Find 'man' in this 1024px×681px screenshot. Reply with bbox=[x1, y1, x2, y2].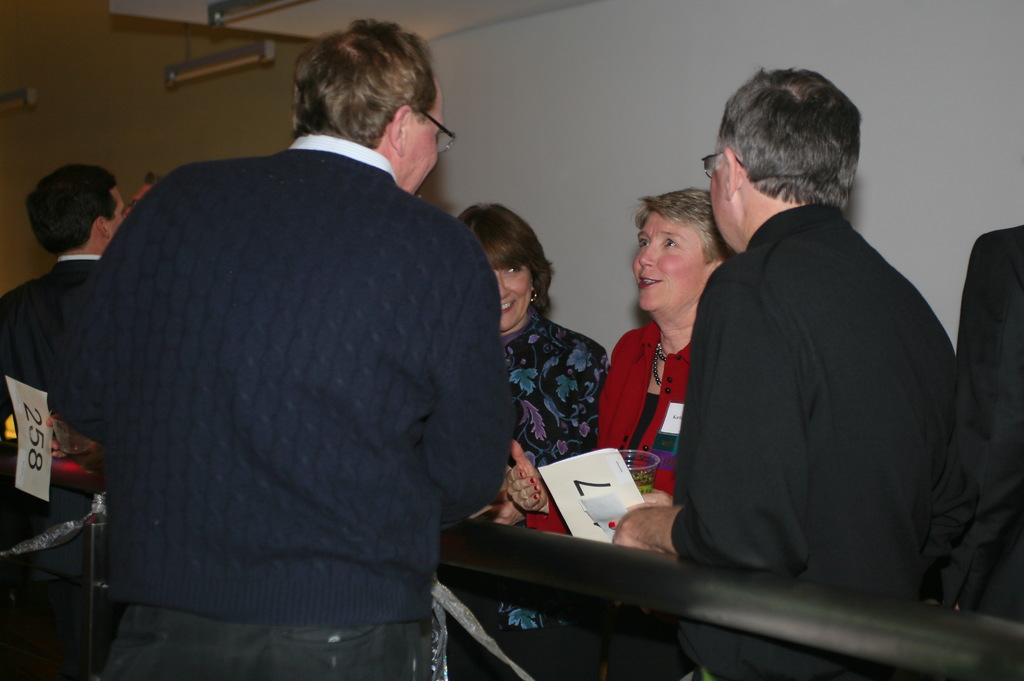
bbox=[8, 21, 524, 679].
